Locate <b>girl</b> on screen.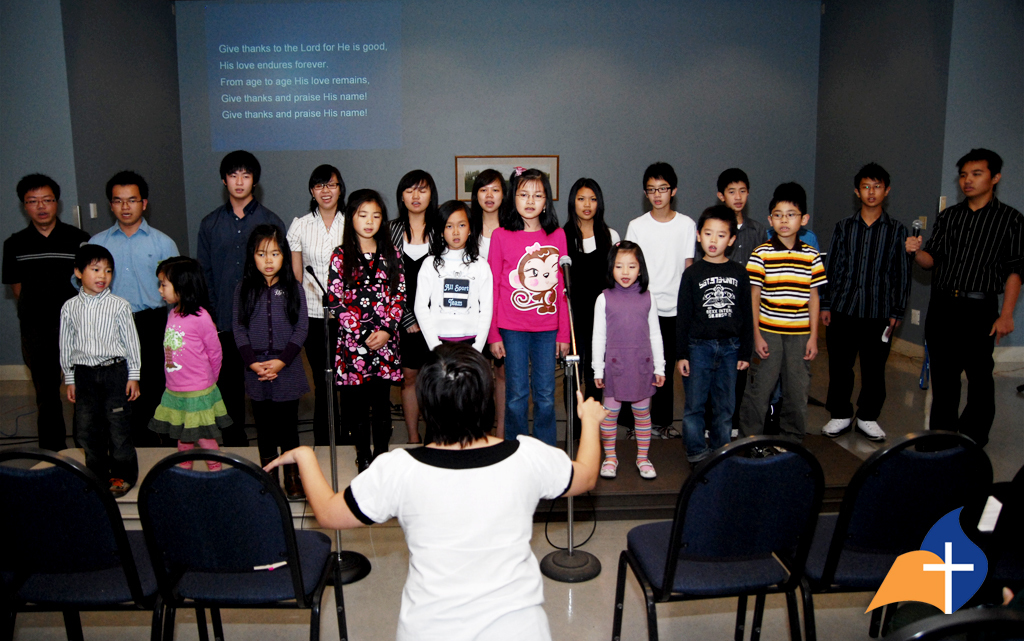
On screen at 149, 255, 230, 475.
